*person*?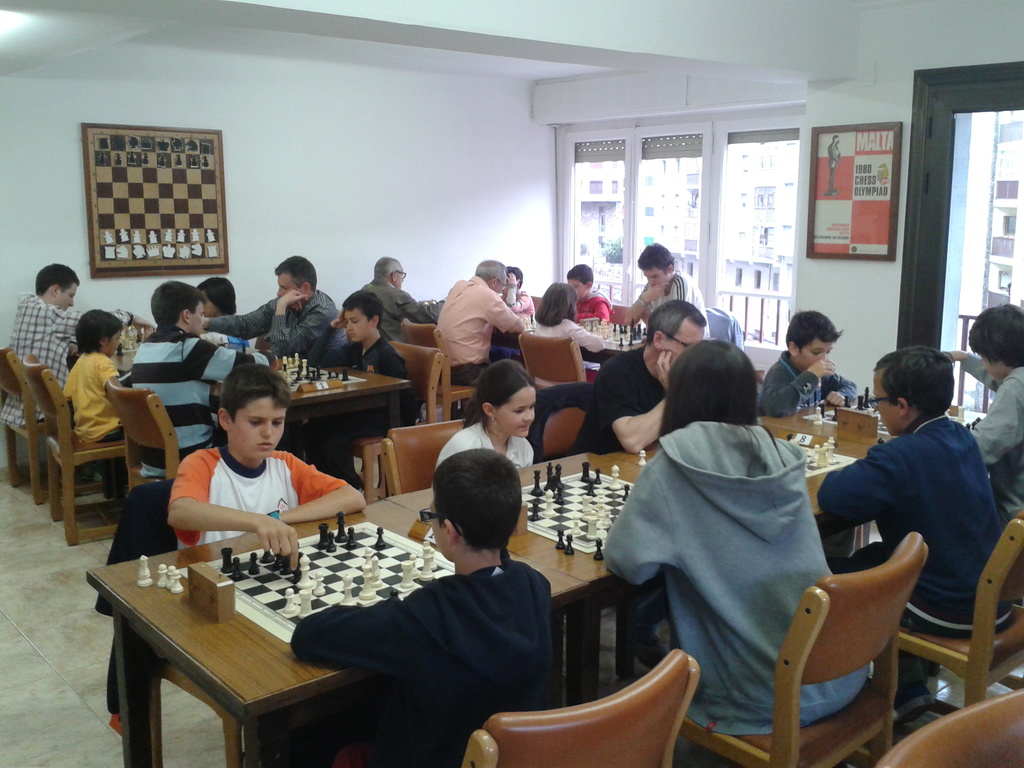
region(835, 336, 996, 708)
